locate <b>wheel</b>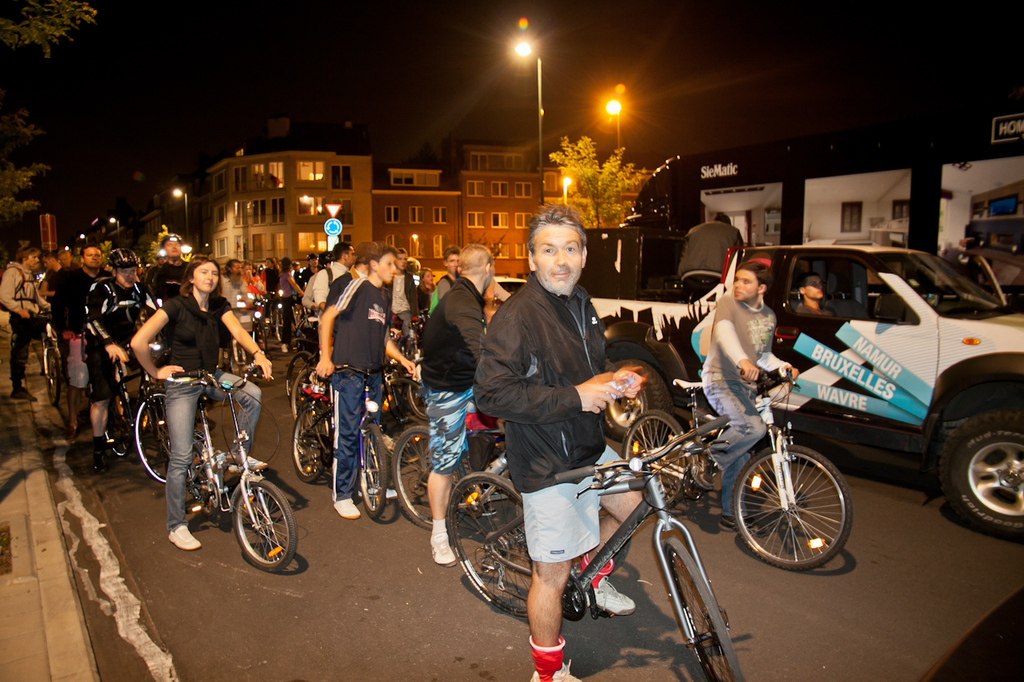
rect(291, 368, 322, 429)
